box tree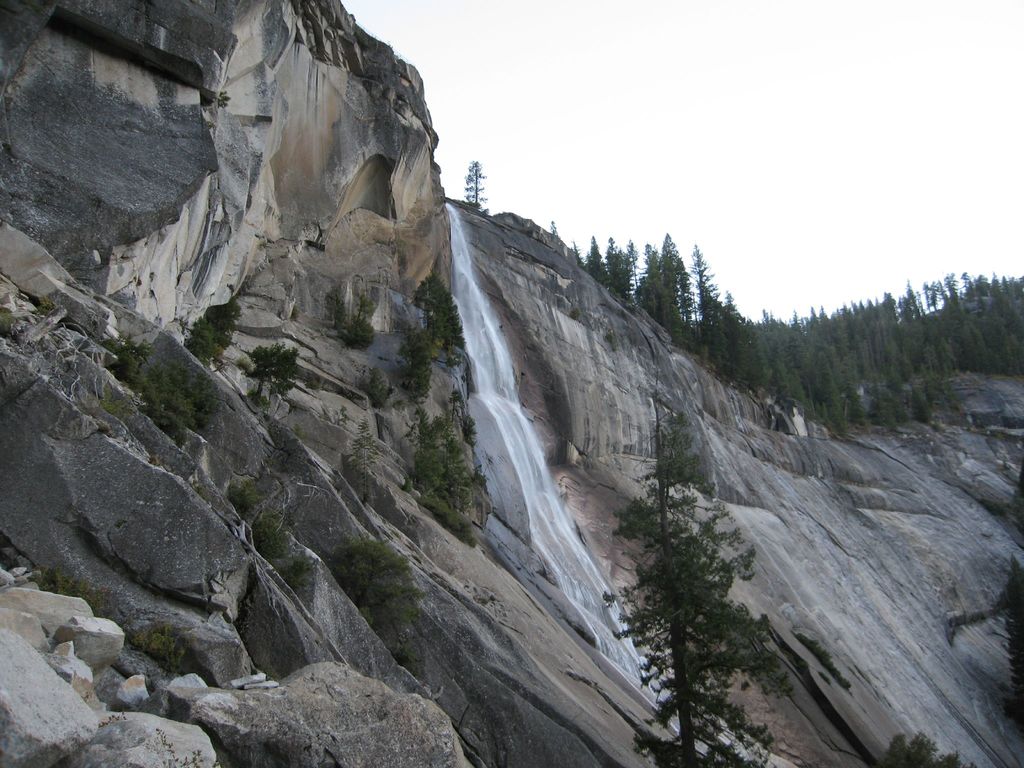
bbox(248, 336, 297, 399)
